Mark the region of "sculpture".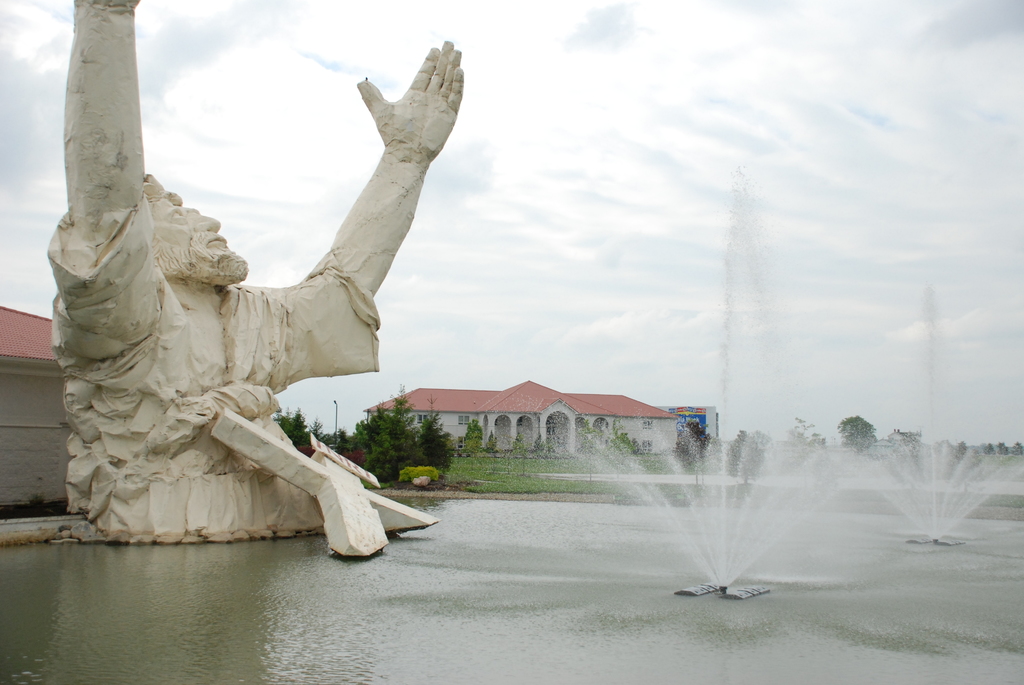
Region: region(42, 10, 467, 582).
